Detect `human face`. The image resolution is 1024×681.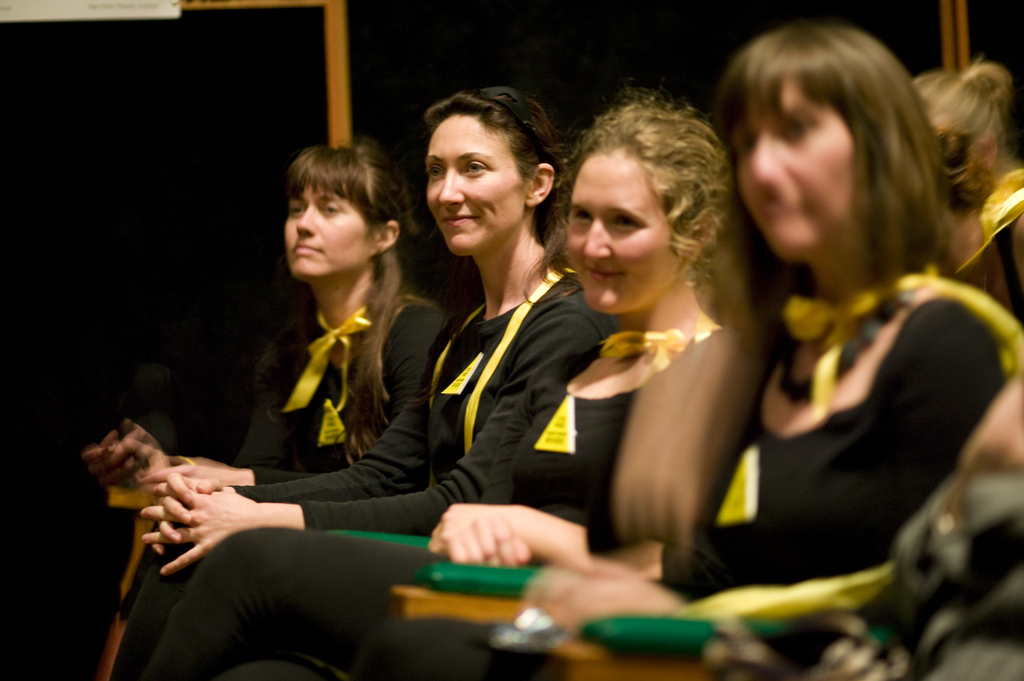
564:149:679:323.
